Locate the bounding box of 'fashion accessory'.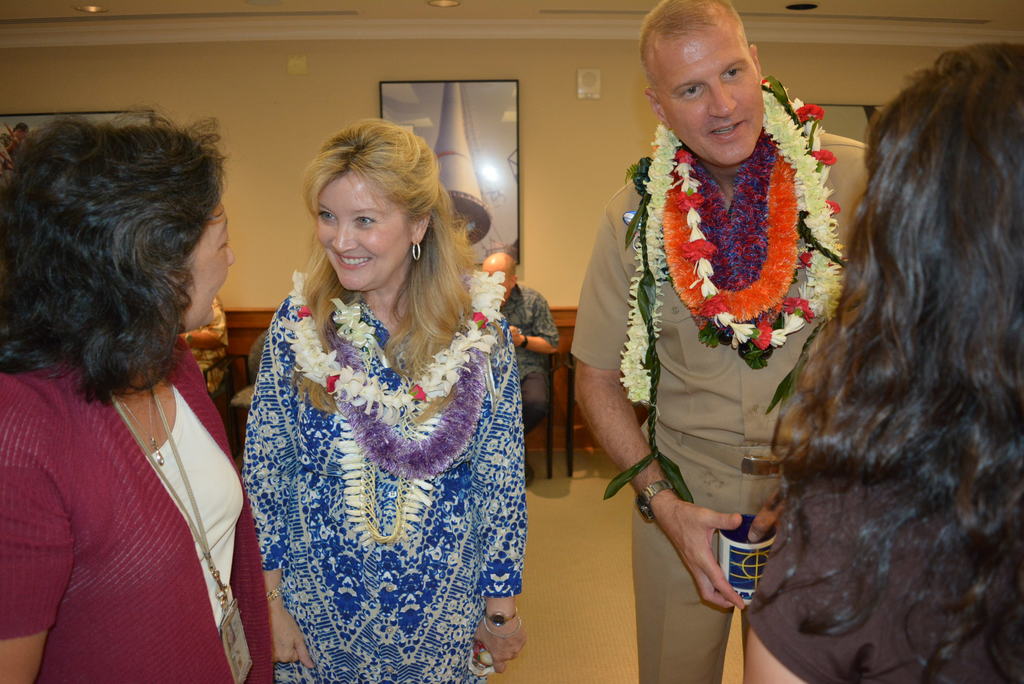
Bounding box: <box>99,367,257,683</box>.
